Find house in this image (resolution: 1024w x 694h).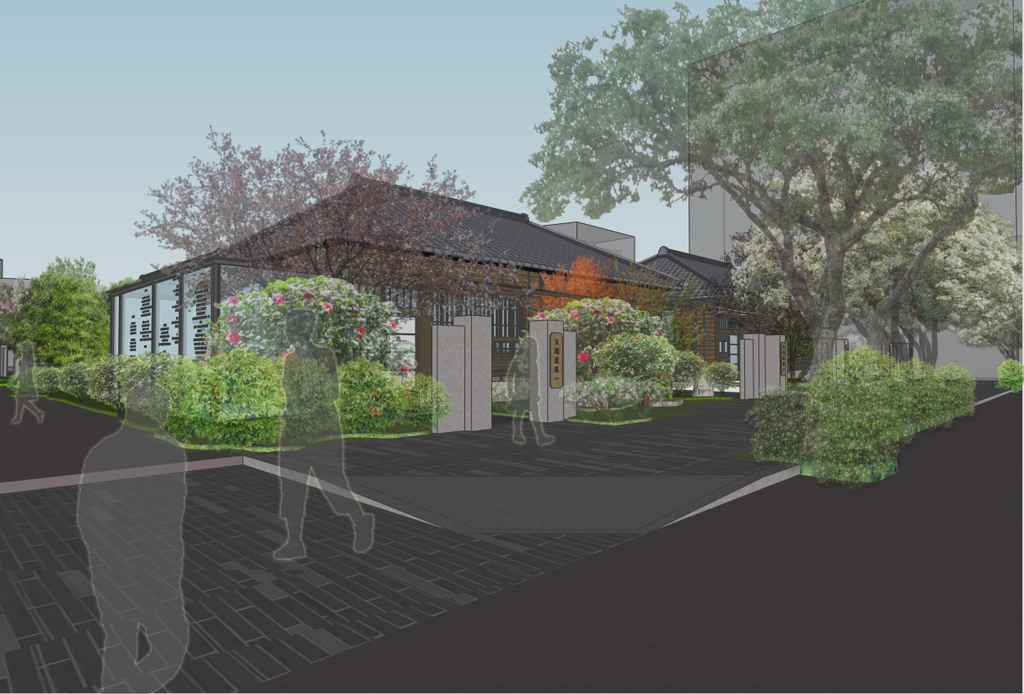
{"x1": 531, "y1": 219, "x2": 633, "y2": 261}.
